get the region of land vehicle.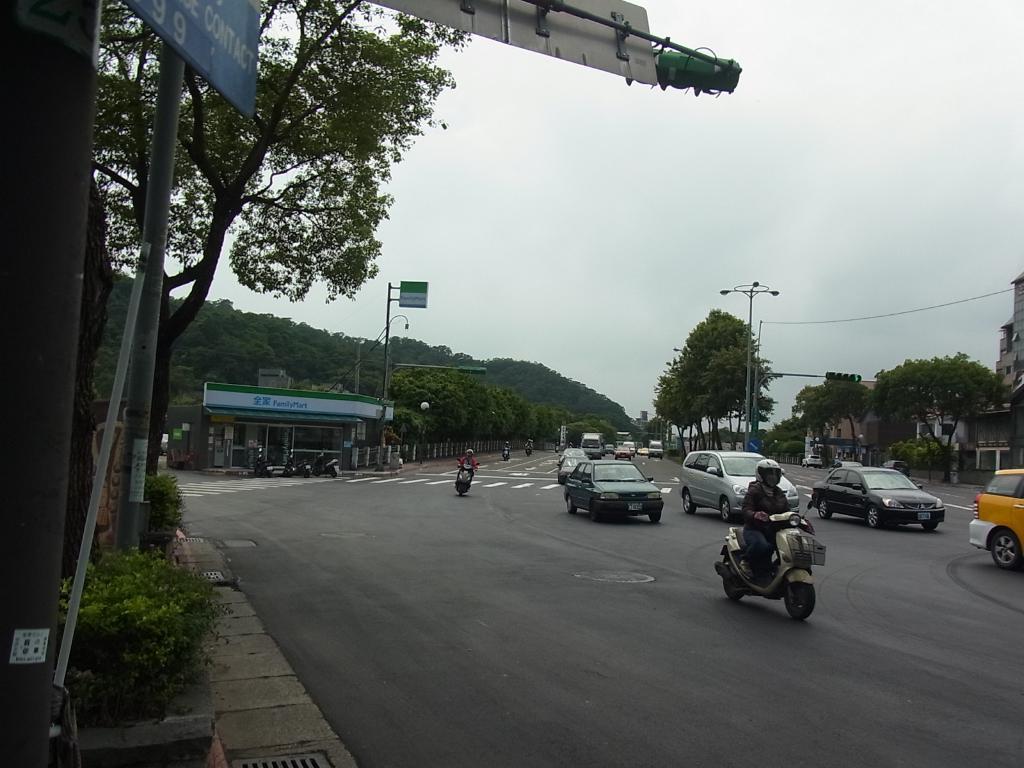
box(799, 452, 822, 470).
